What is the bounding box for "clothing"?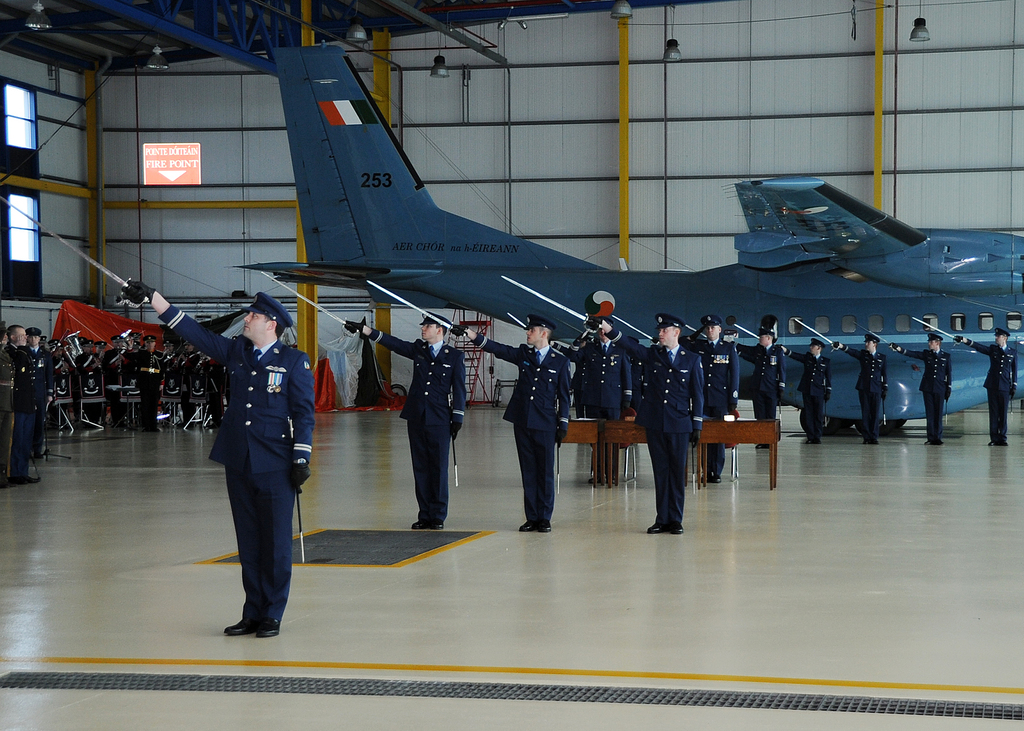
l=191, t=291, r=320, b=623.
